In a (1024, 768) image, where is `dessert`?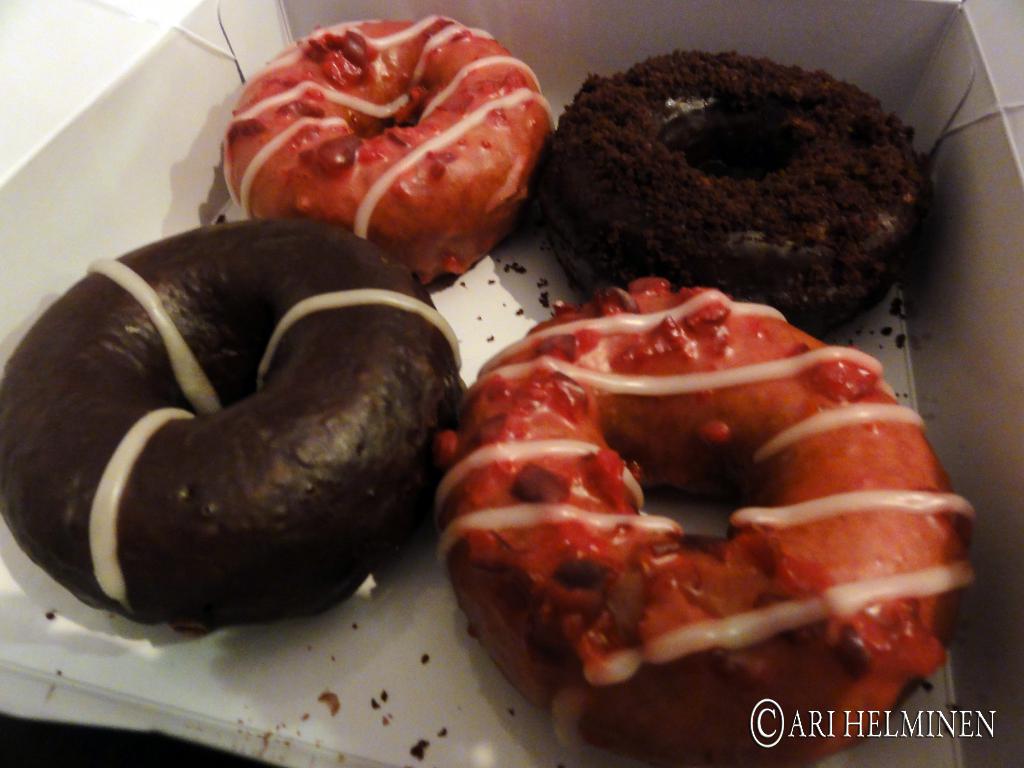
{"x1": 558, "y1": 48, "x2": 931, "y2": 322}.
